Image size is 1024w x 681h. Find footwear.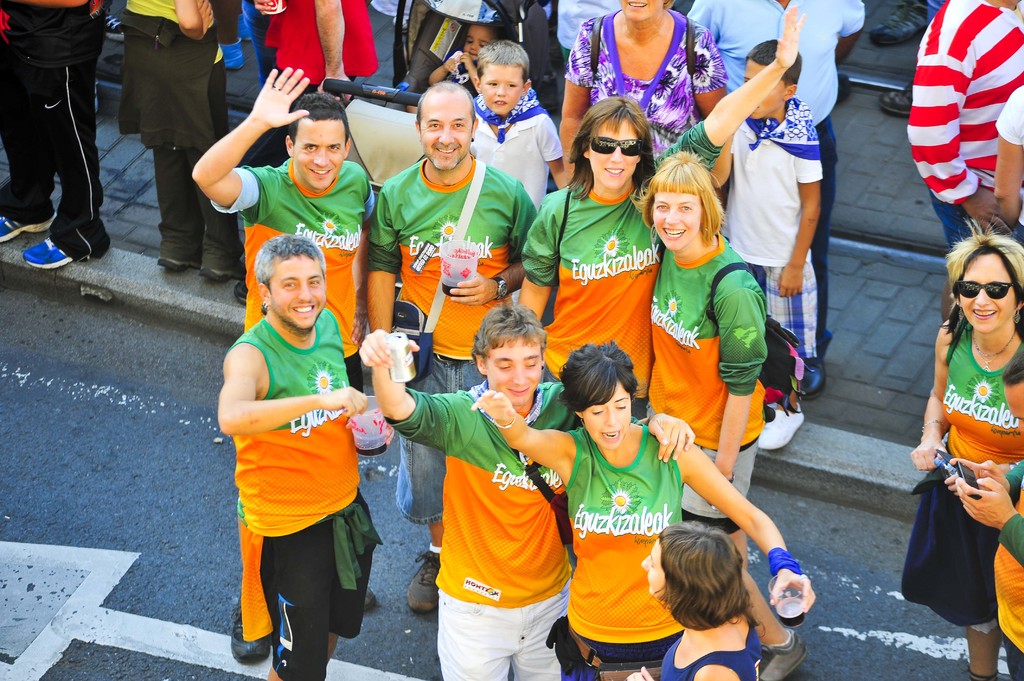
150 252 207 271.
